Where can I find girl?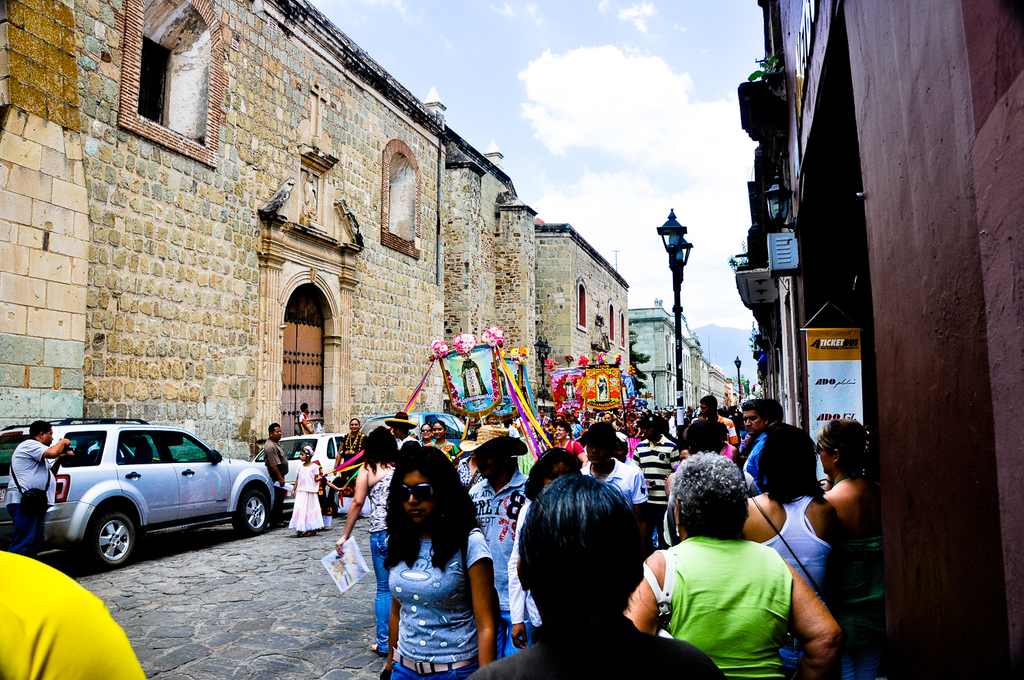
You can find it at bbox=[287, 446, 323, 535].
